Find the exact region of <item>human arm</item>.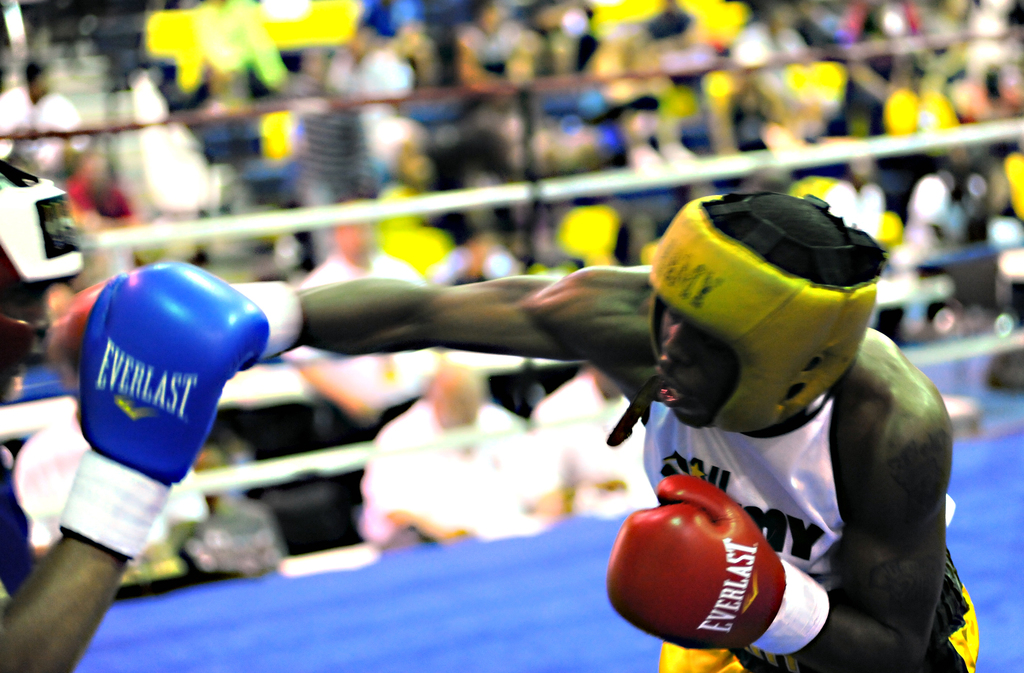
Exact region: (left=599, top=373, right=951, bottom=672).
